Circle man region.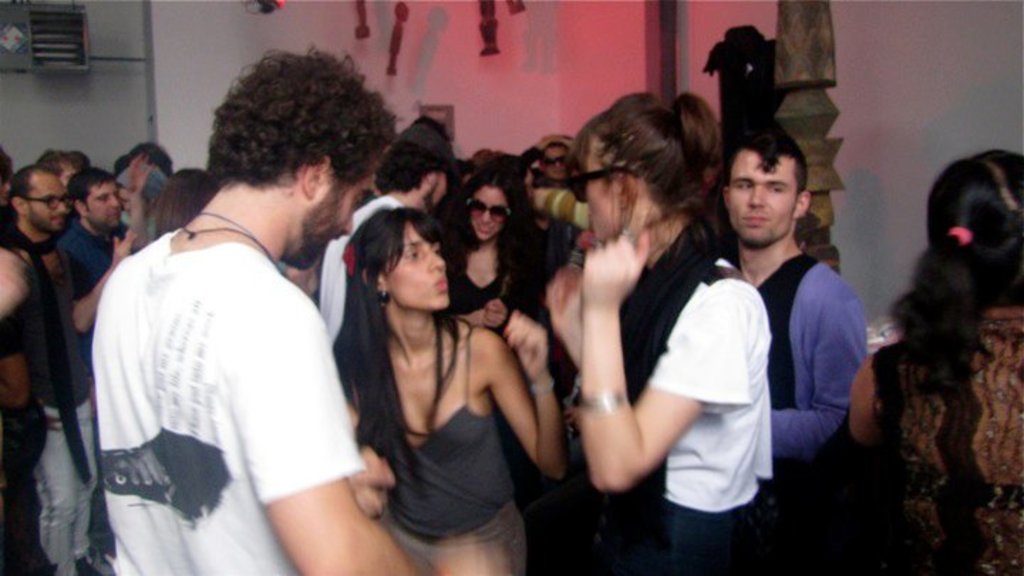
Region: (0,161,74,575).
